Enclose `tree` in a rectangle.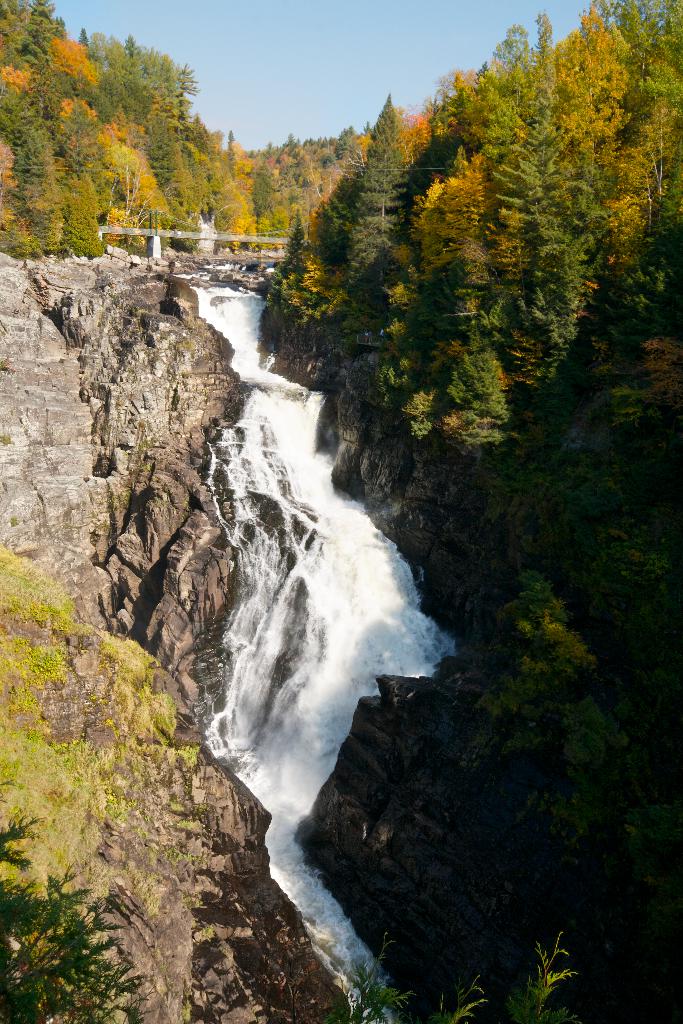
[0,810,597,1023].
